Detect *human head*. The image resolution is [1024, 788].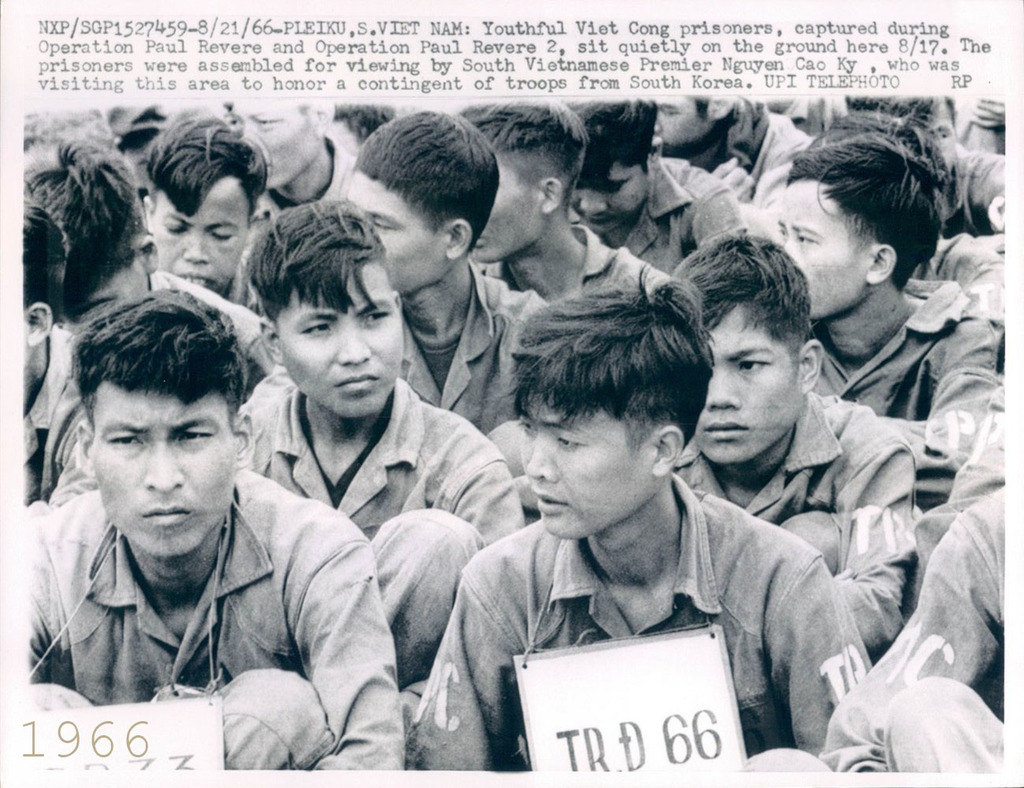
x1=657 y1=95 x2=735 y2=153.
